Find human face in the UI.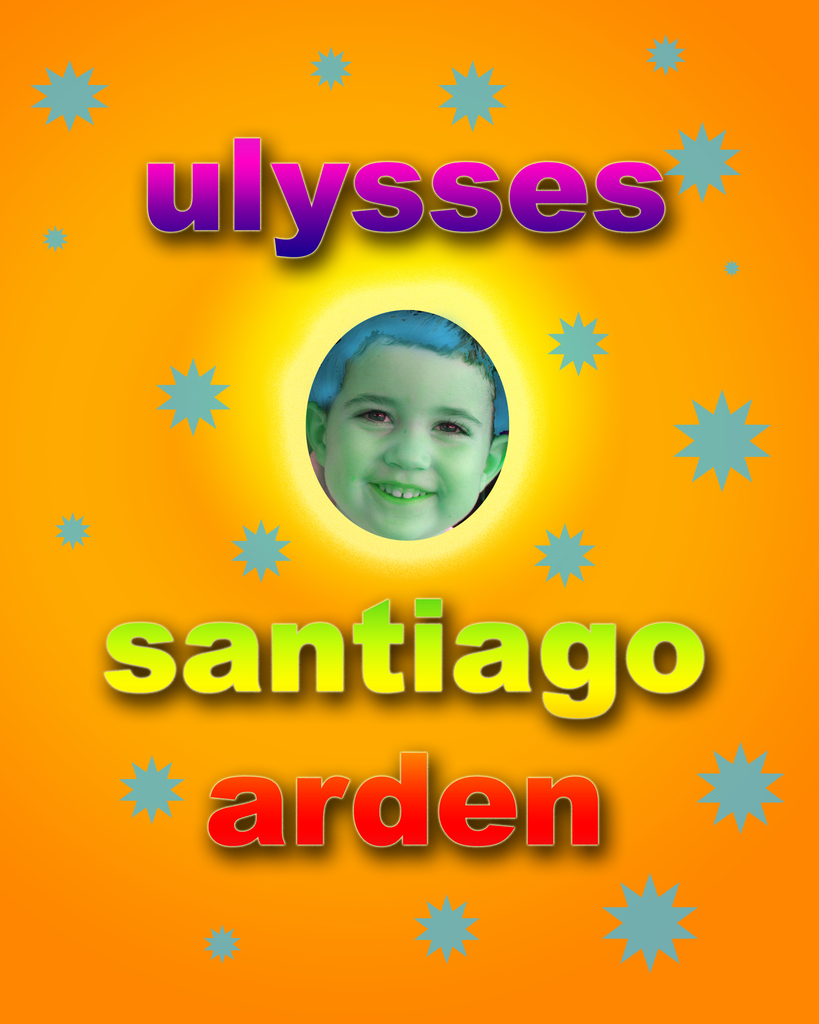
UI element at select_region(330, 332, 493, 541).
